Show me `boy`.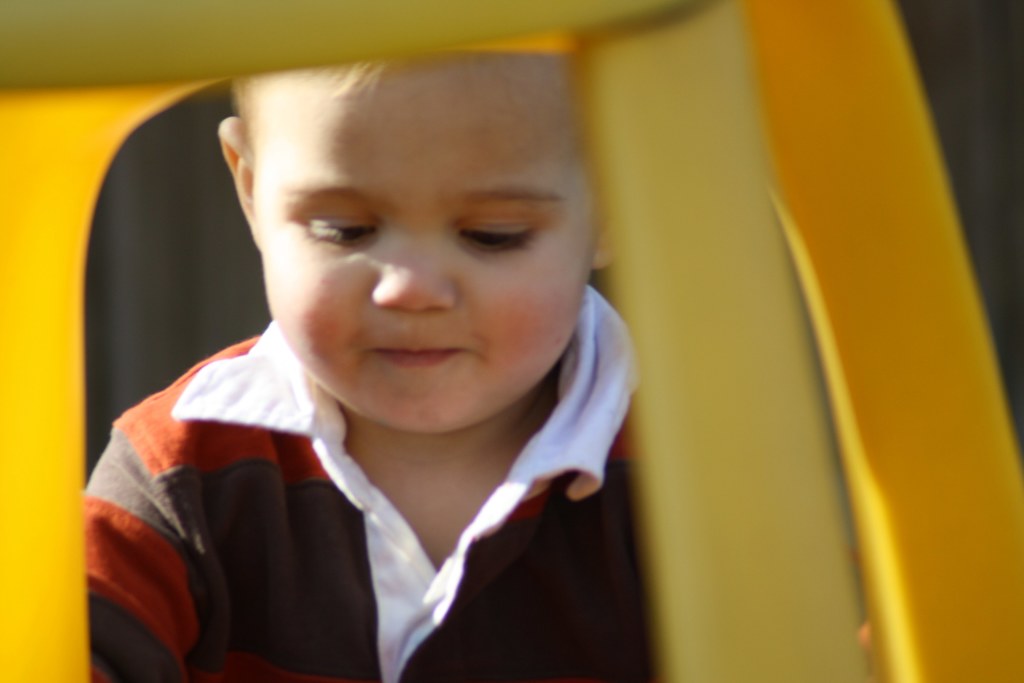
`boy` is here: 81, 25, 697, 664.
